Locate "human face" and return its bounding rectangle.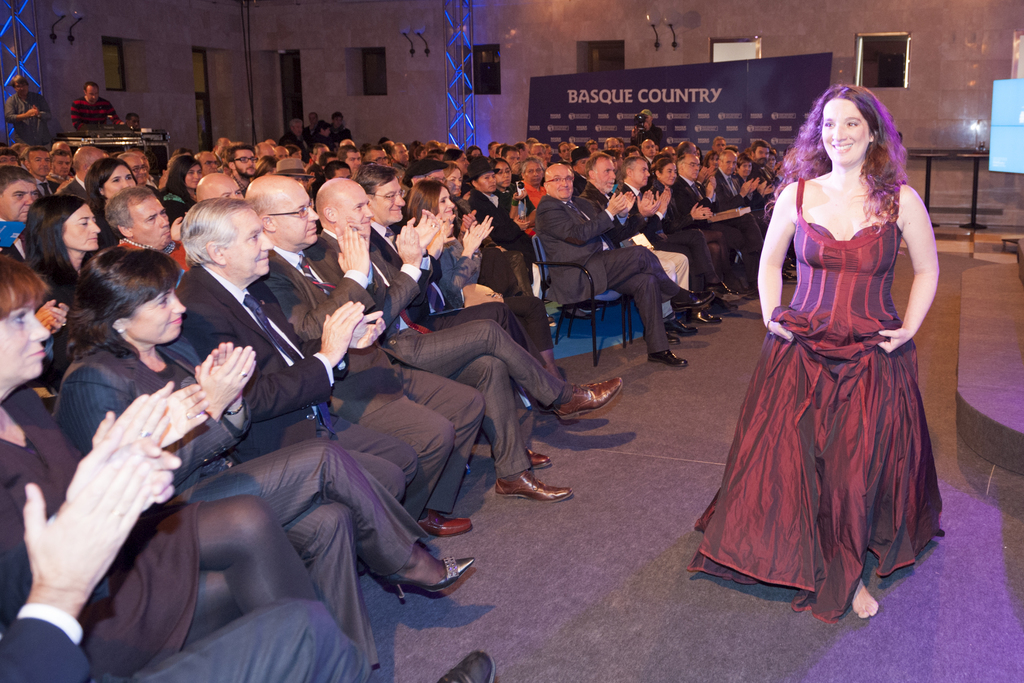
x1=497, y1=163, x2=511, y2=185.
